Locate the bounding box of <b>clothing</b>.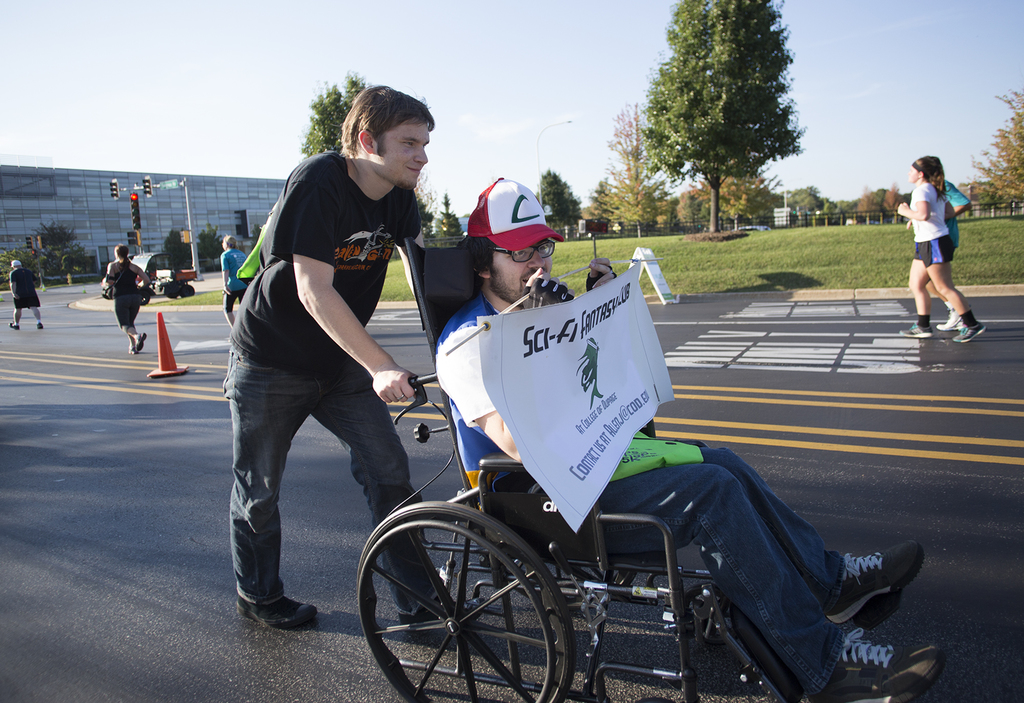
Bounding box: bbox=[110, 262, 143, 327].
